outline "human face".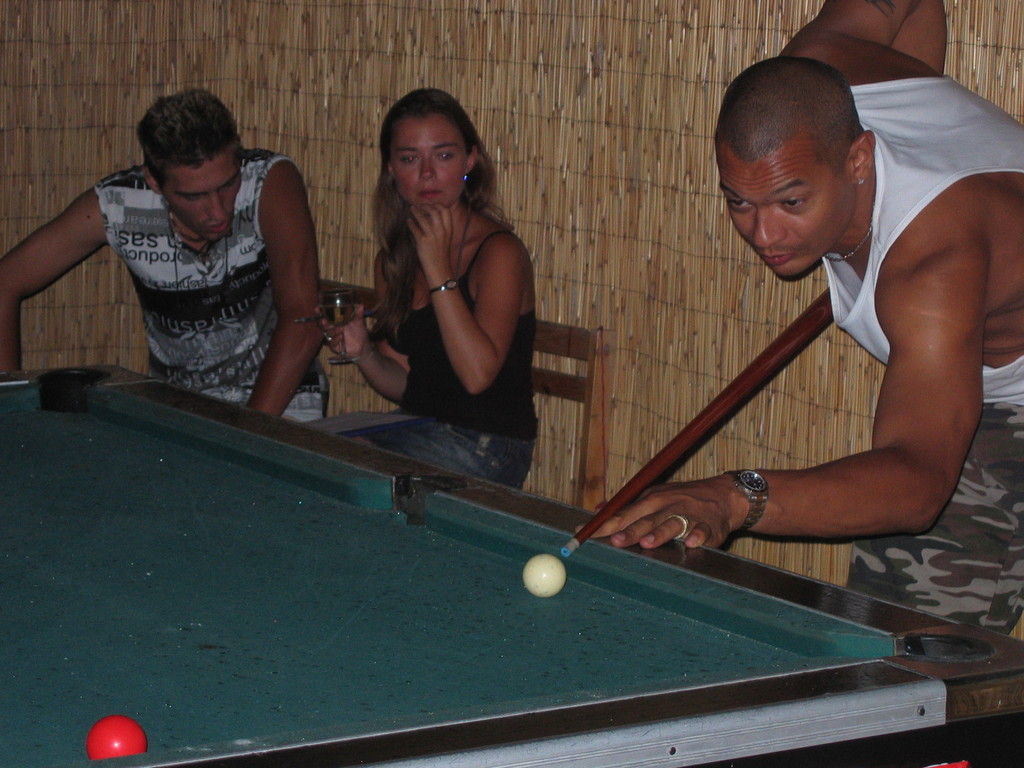
Outline: left=717, top=146, right=855, bottom=277.
